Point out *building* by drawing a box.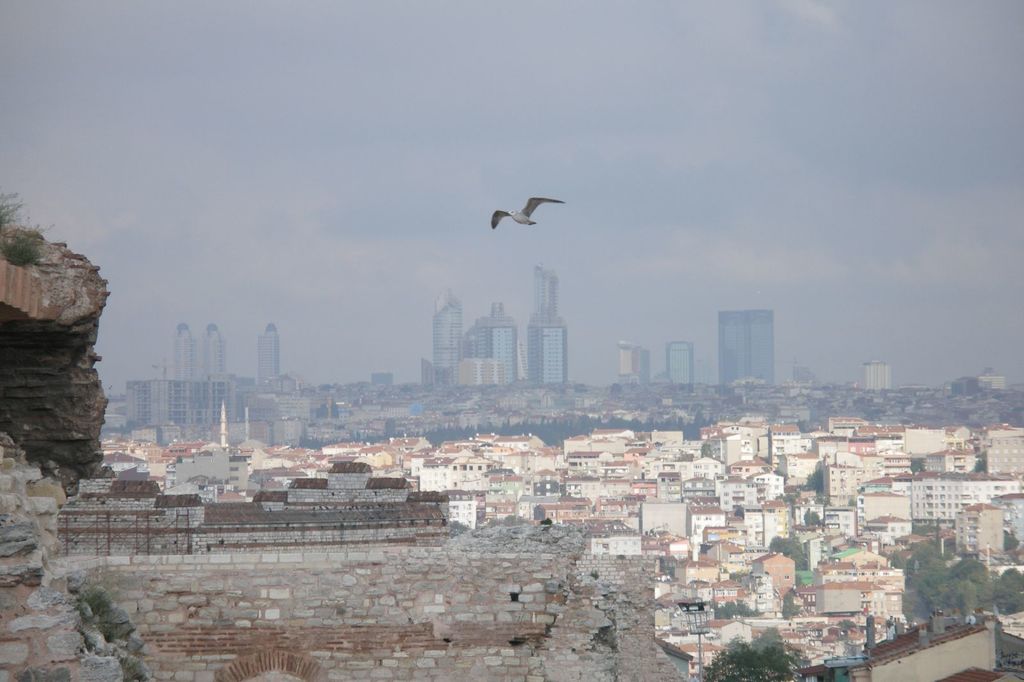
<bbox>863, 365, 893, 391</bbox>.
